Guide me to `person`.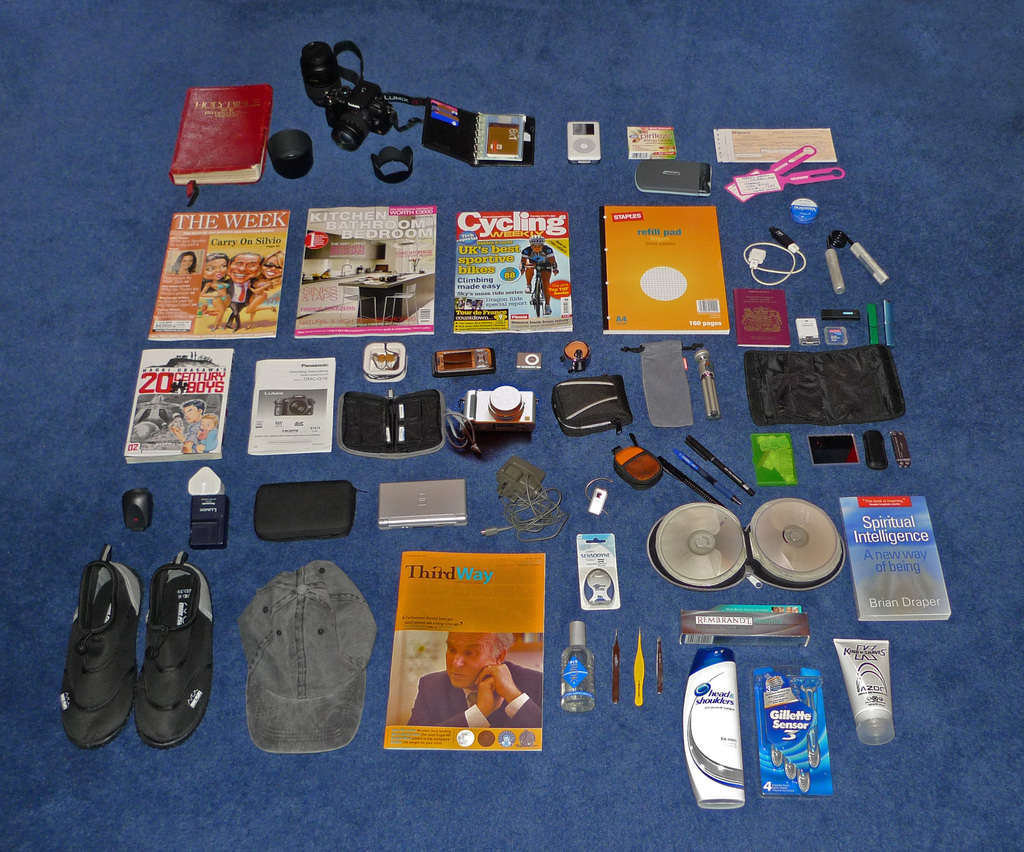
Guidance: (left=519, top=232, right=563, bottom=317).
